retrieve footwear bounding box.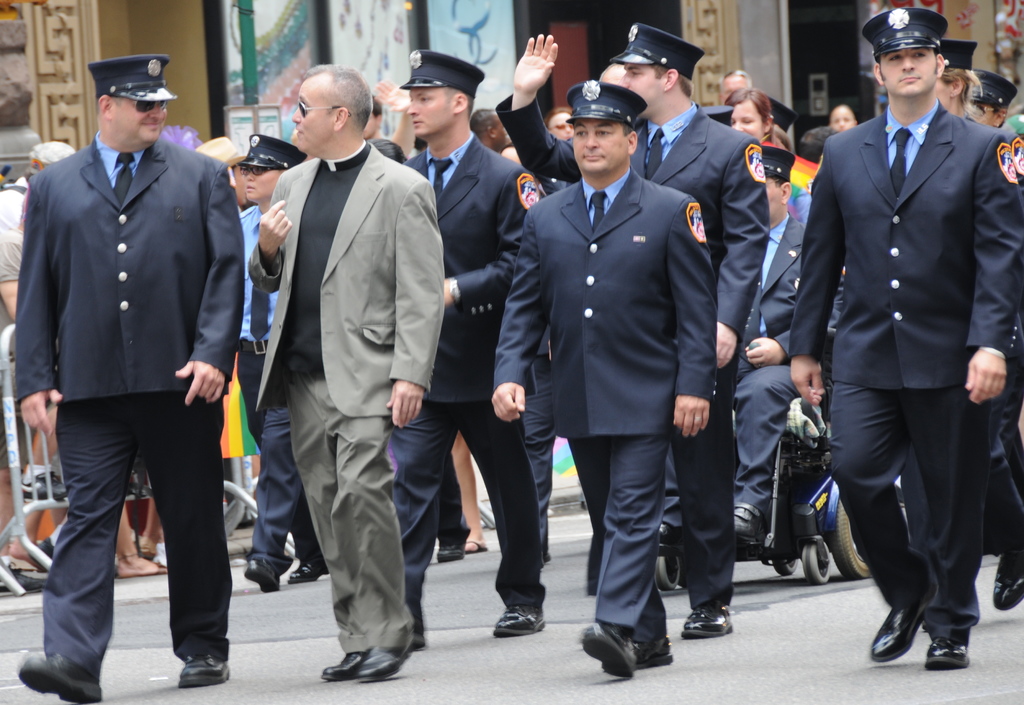
Bounding box: BBox(320, 651, 364, 681).
